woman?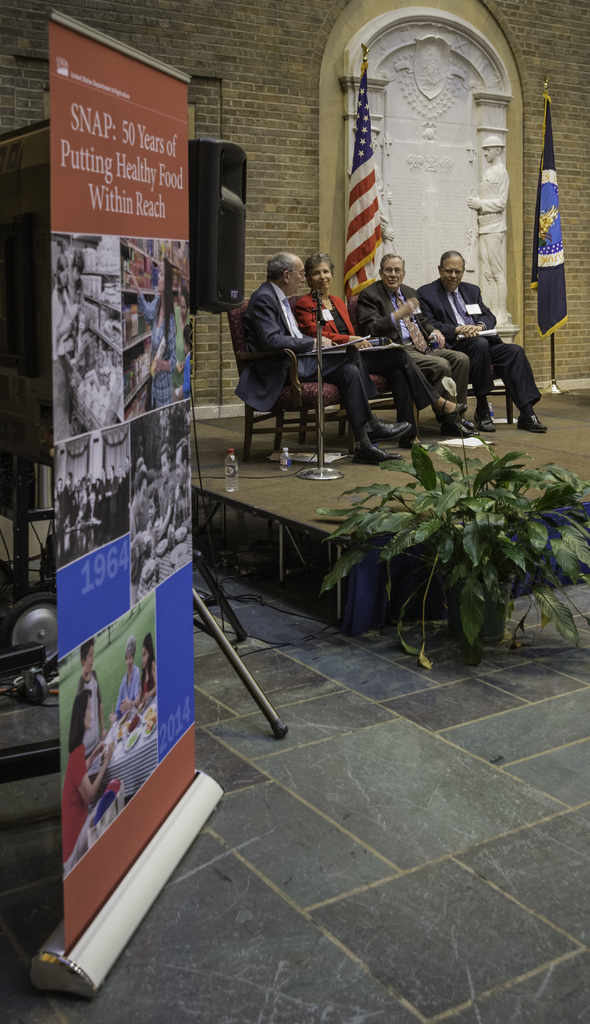
x1=295 y1=243 x2=466 y2=447
